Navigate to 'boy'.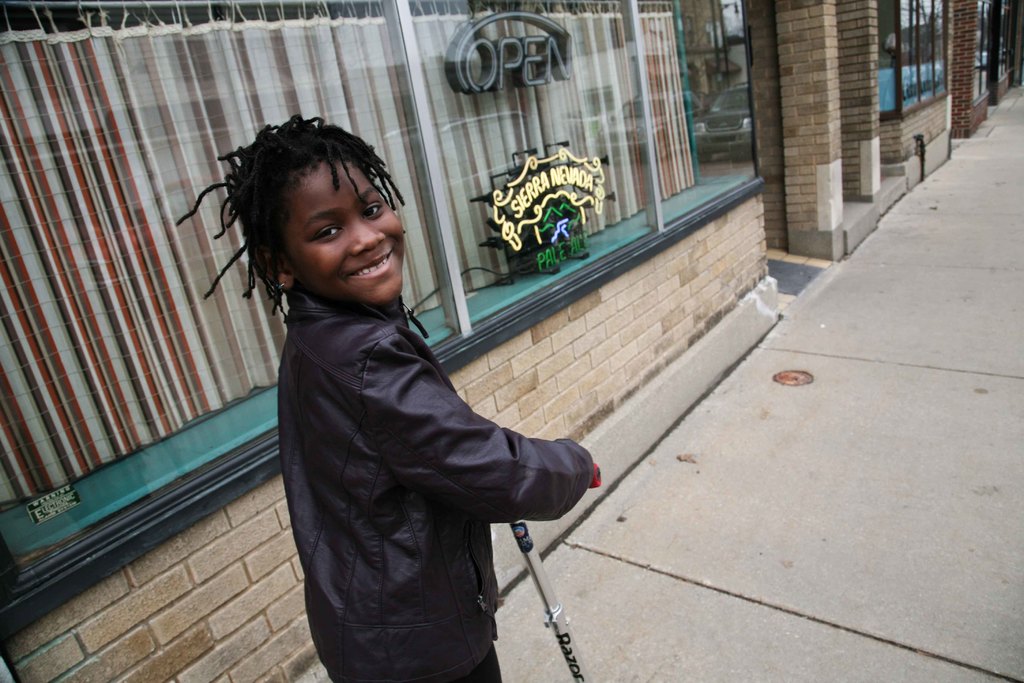
Navigation target: {"x1": 175, "y1": 114, "x2": 600, "y2": 682}.
